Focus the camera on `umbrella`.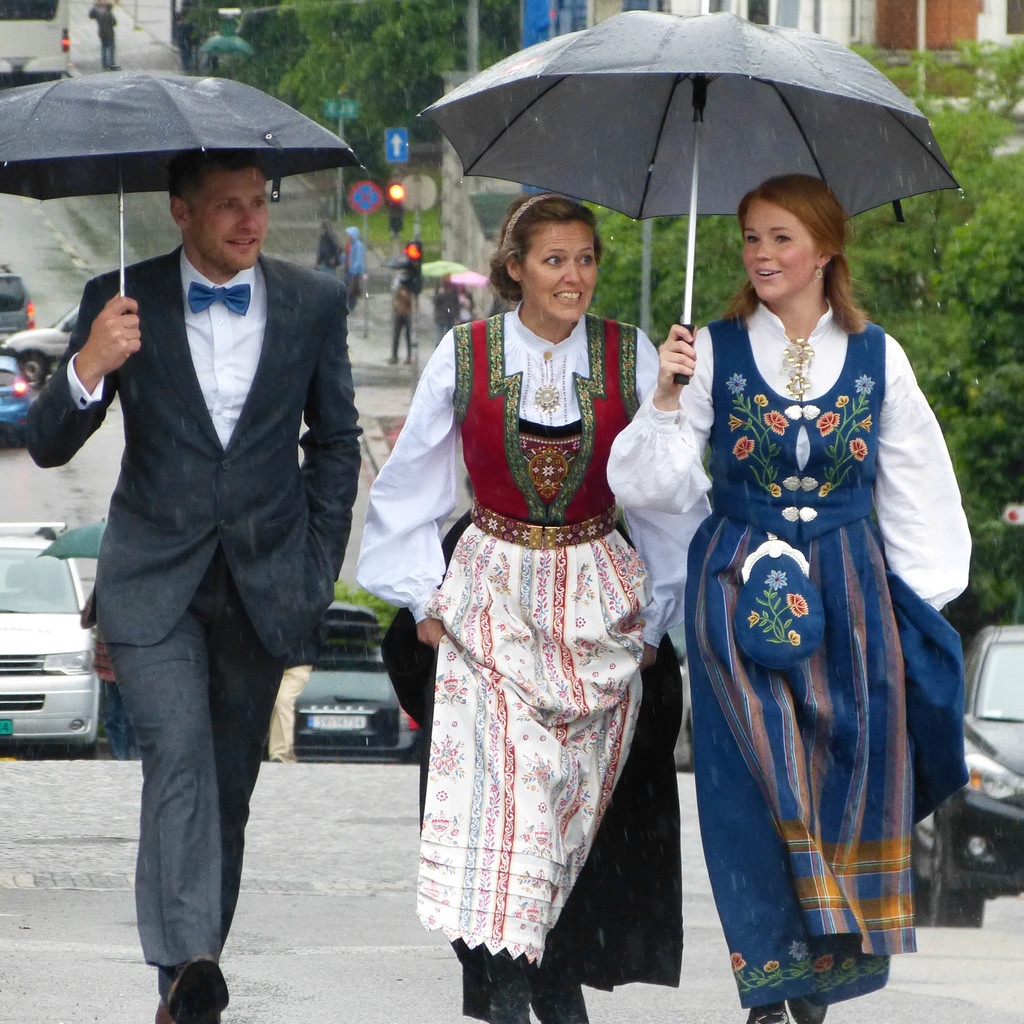
Focus region: rect(417, 8, 963, 386).
